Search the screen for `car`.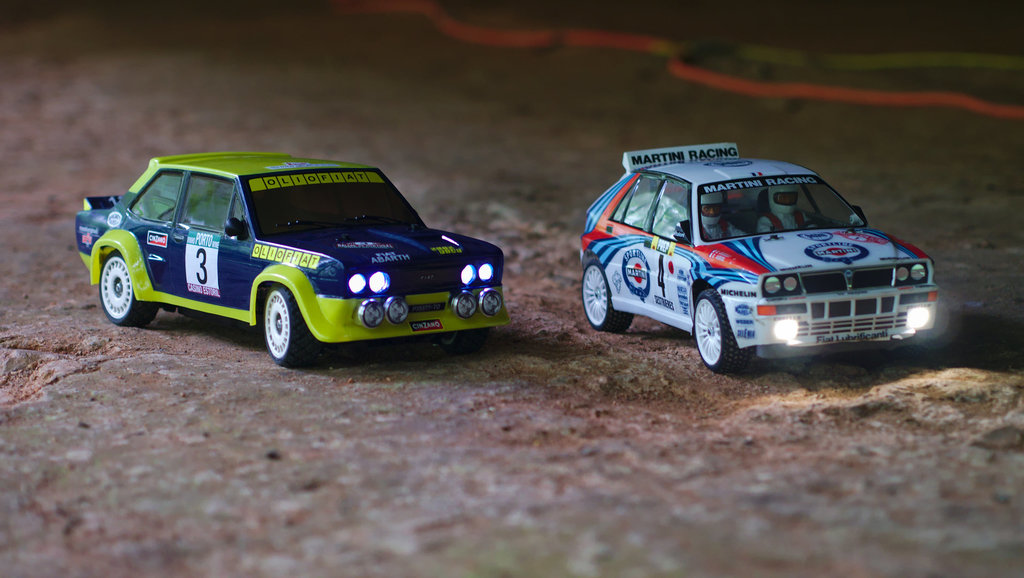
Found at (x1=87, y1=143, x2=502, y2=365).
